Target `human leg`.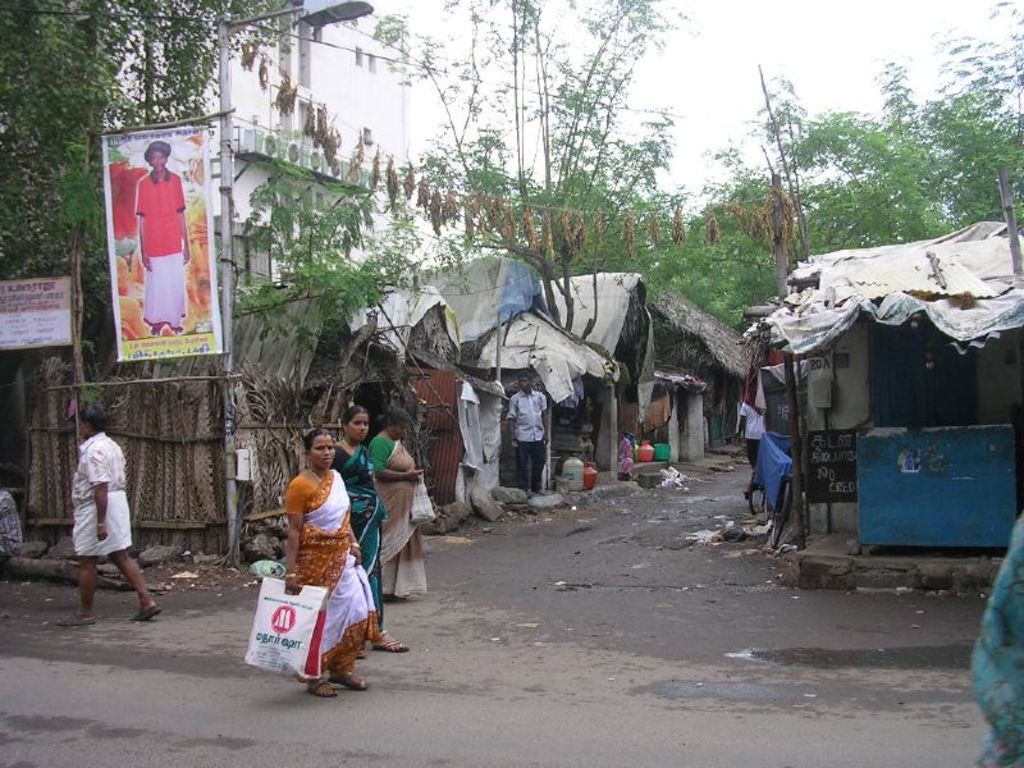
Target region: x1=745, y1=439, x2=767, y2=508.
